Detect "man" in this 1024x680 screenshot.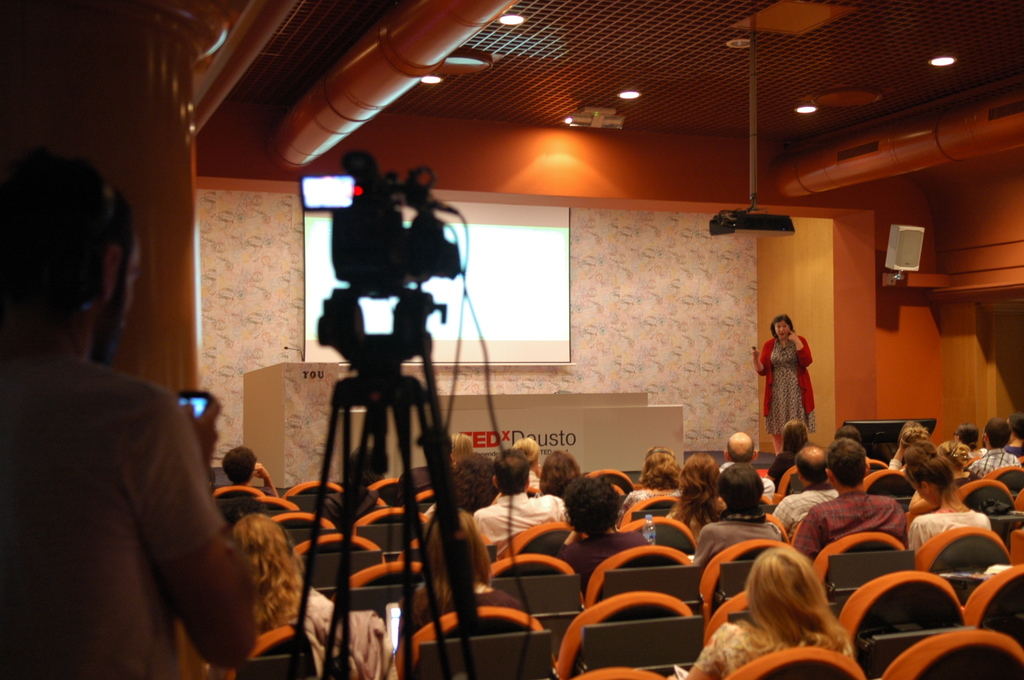
Detection: locate(4, 166, 250, 679).
